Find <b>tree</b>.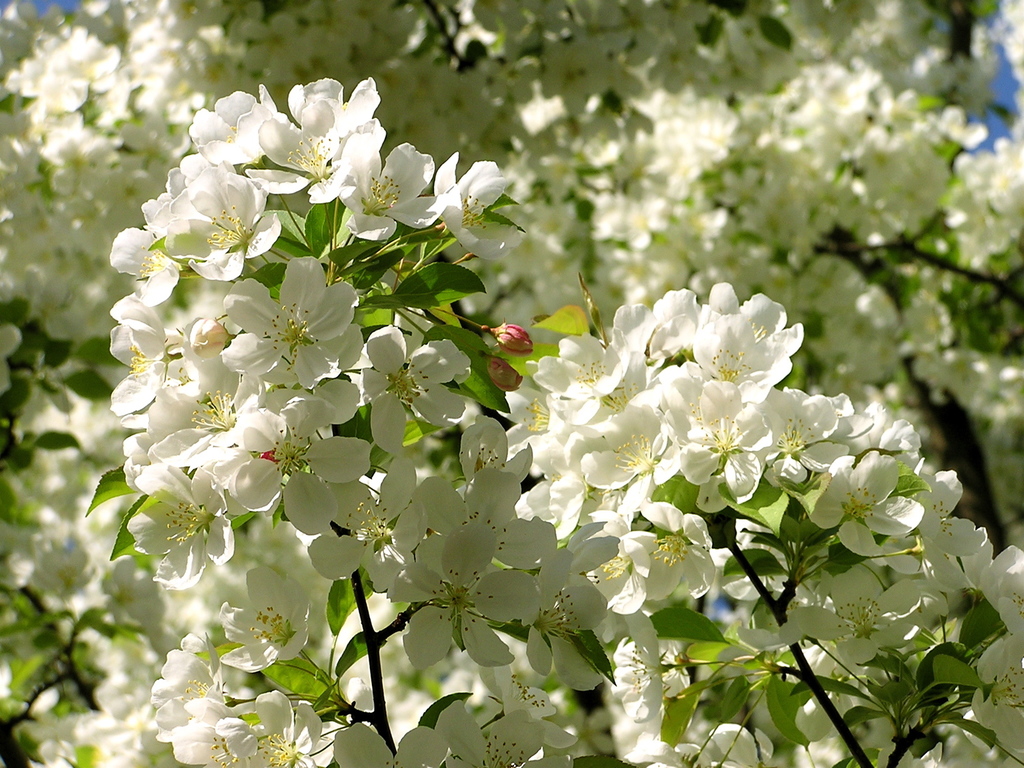
bbox=[90, 63, 1023, 767].
